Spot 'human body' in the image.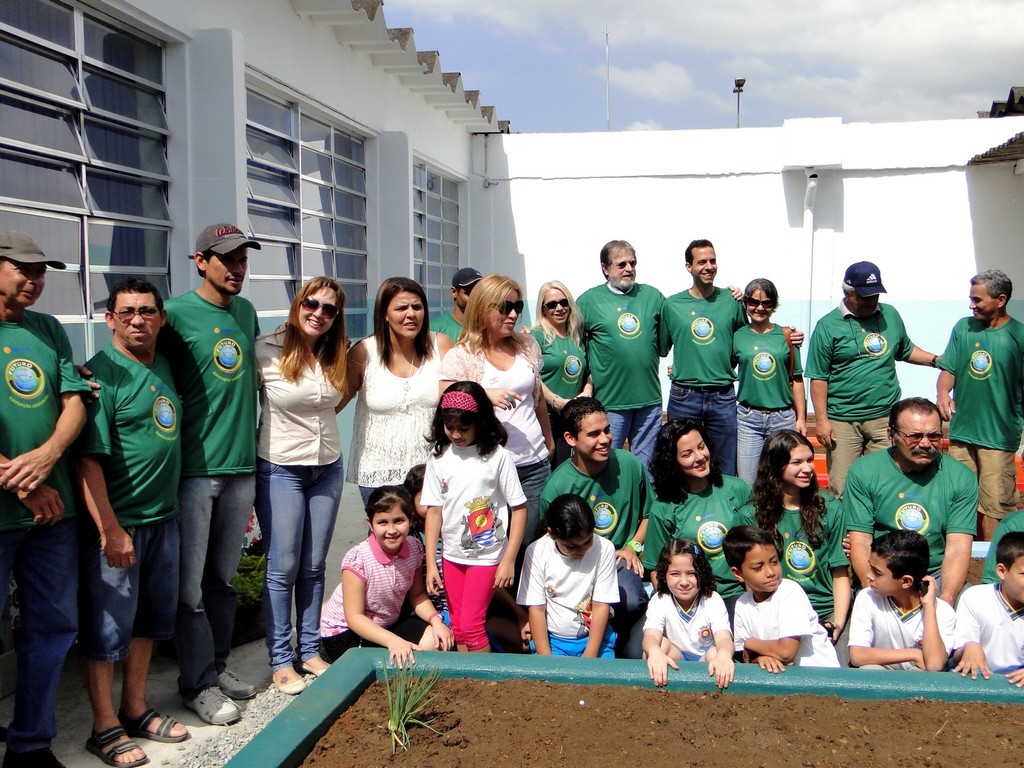
'human body' found at 514/494/621/660.
